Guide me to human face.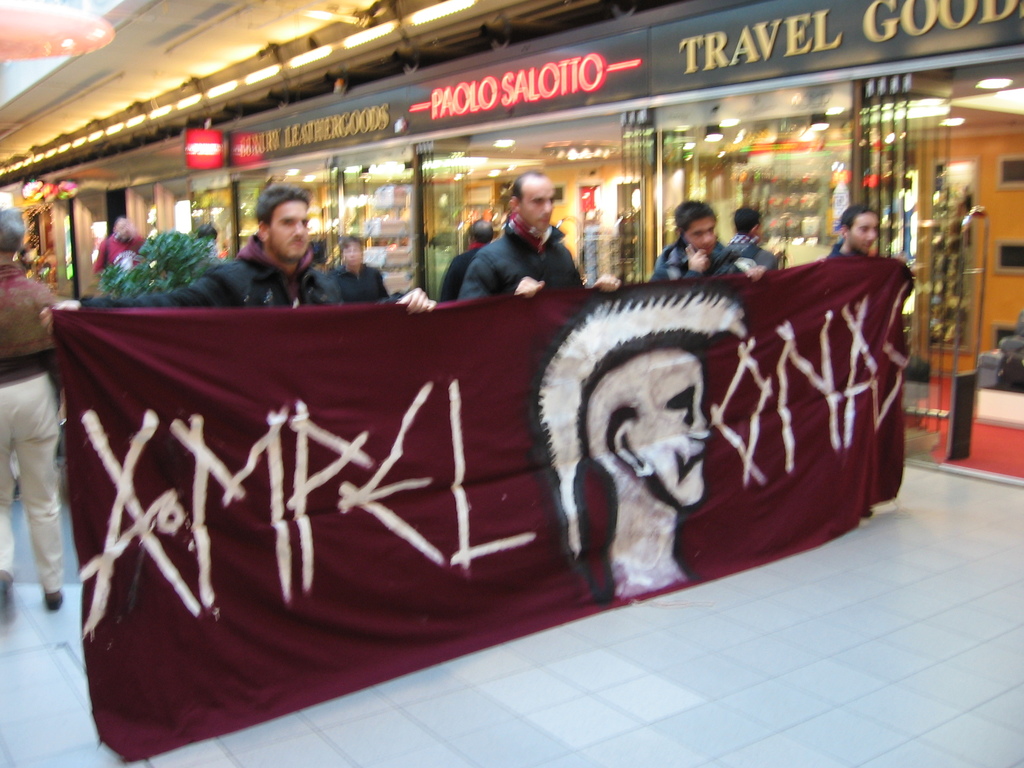
Guidance: 690, 216, 712, 254.
